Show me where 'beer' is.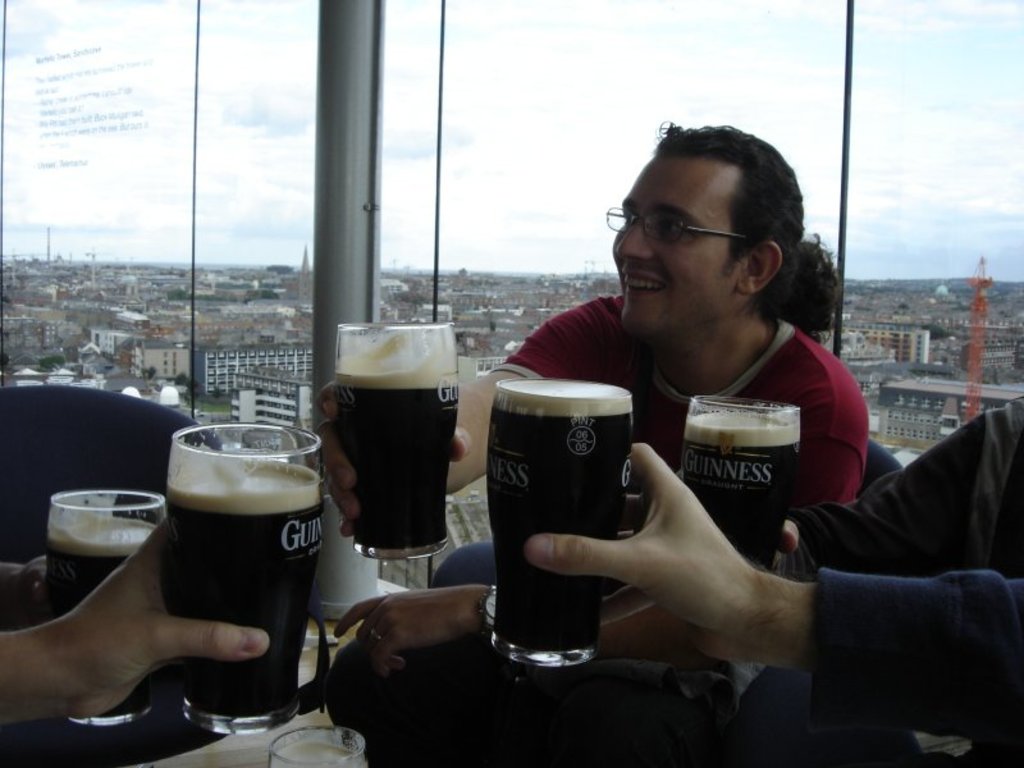
'beer' is at x1=328, y1=365, x2=457, y2=549.
